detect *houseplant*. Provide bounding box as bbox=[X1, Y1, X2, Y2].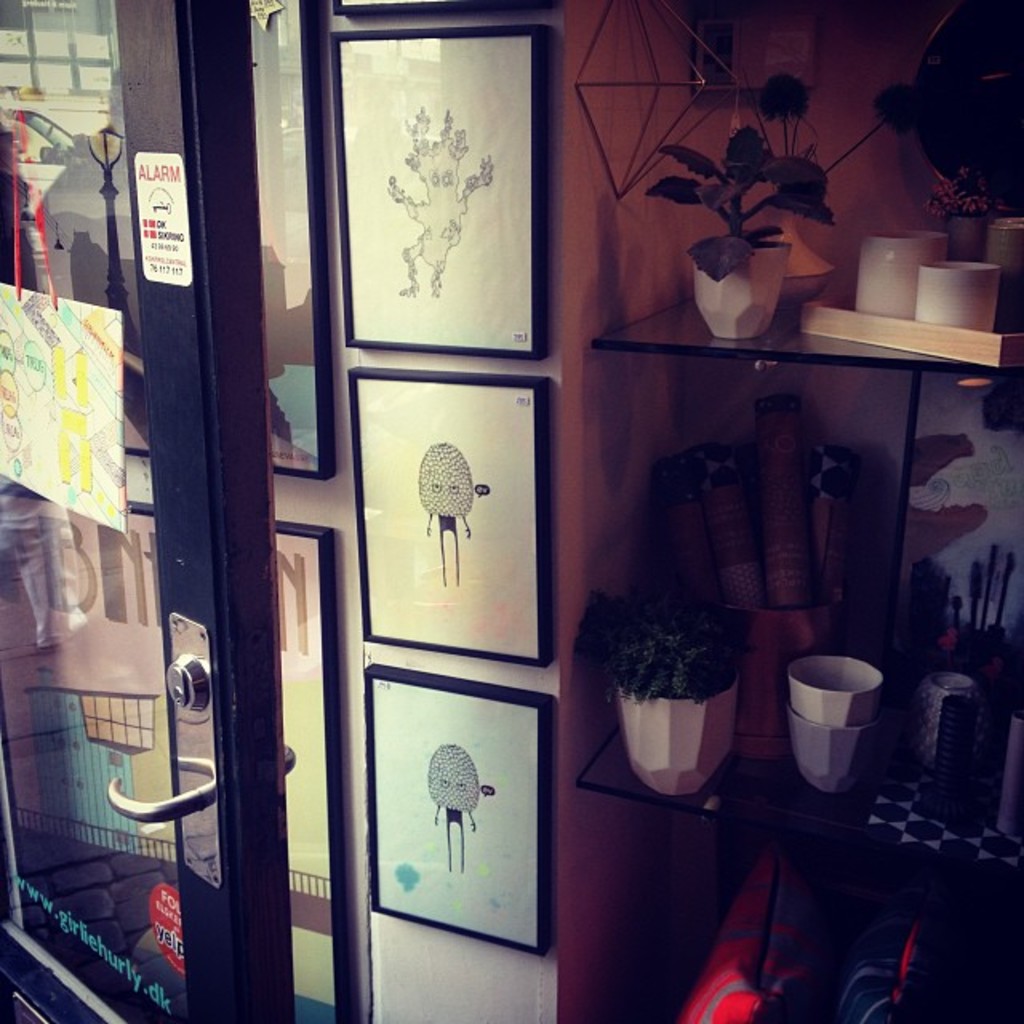
bbox=[643, 61, 939, 349].
